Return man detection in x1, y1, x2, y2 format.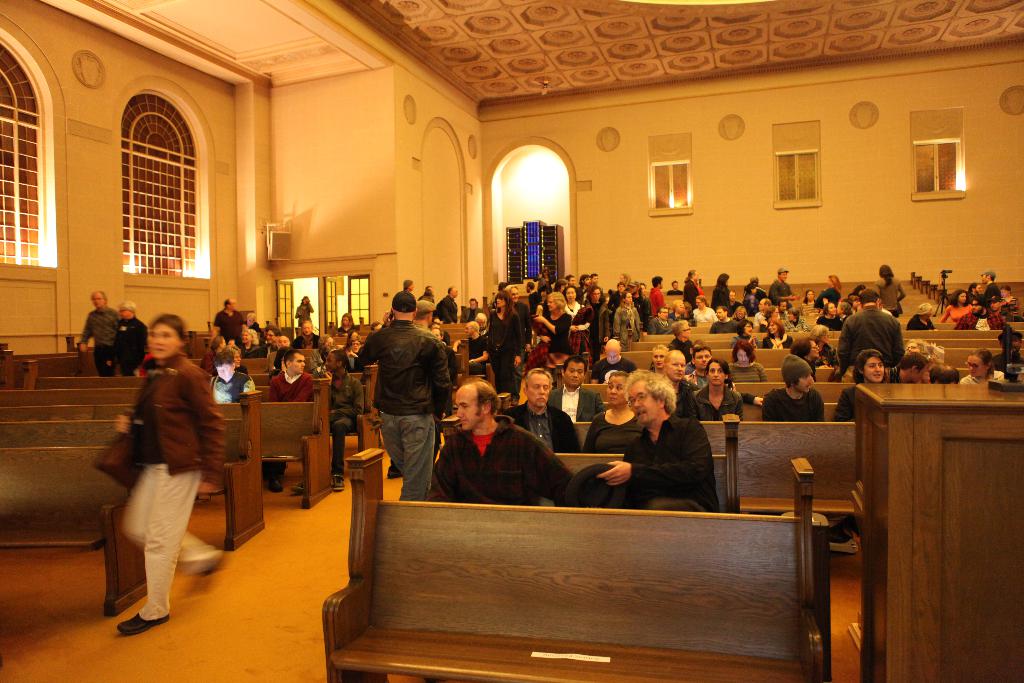
751, 293, 773, 323.
